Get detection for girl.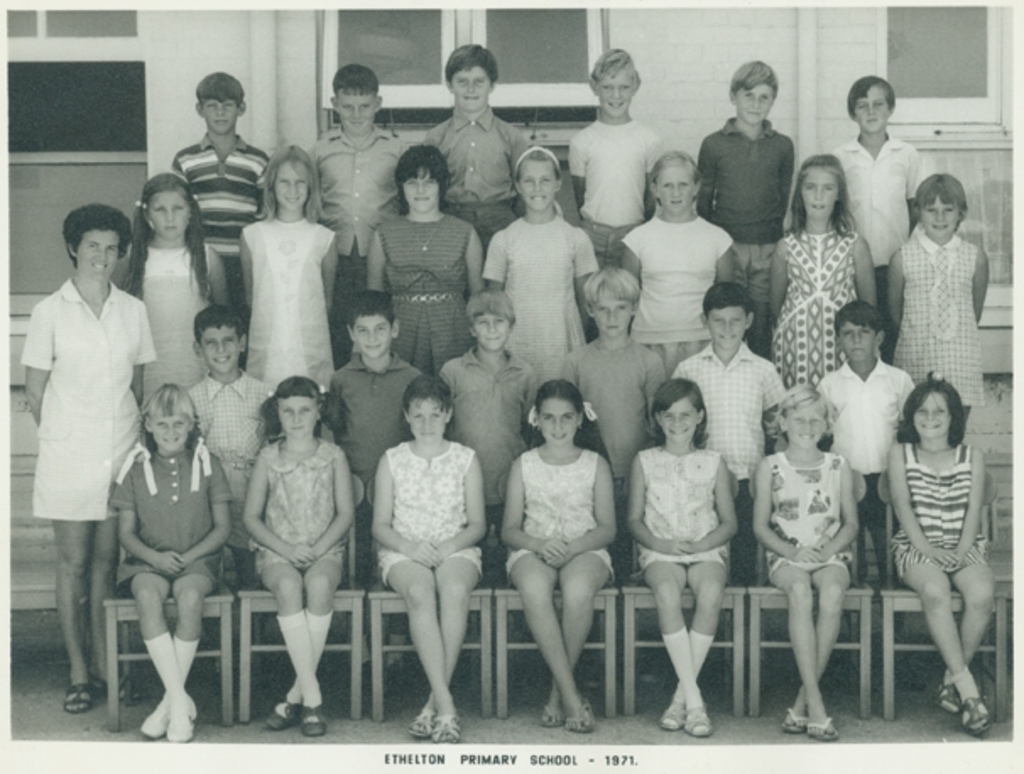
Detection: rect(750, 389, 860, 735).
